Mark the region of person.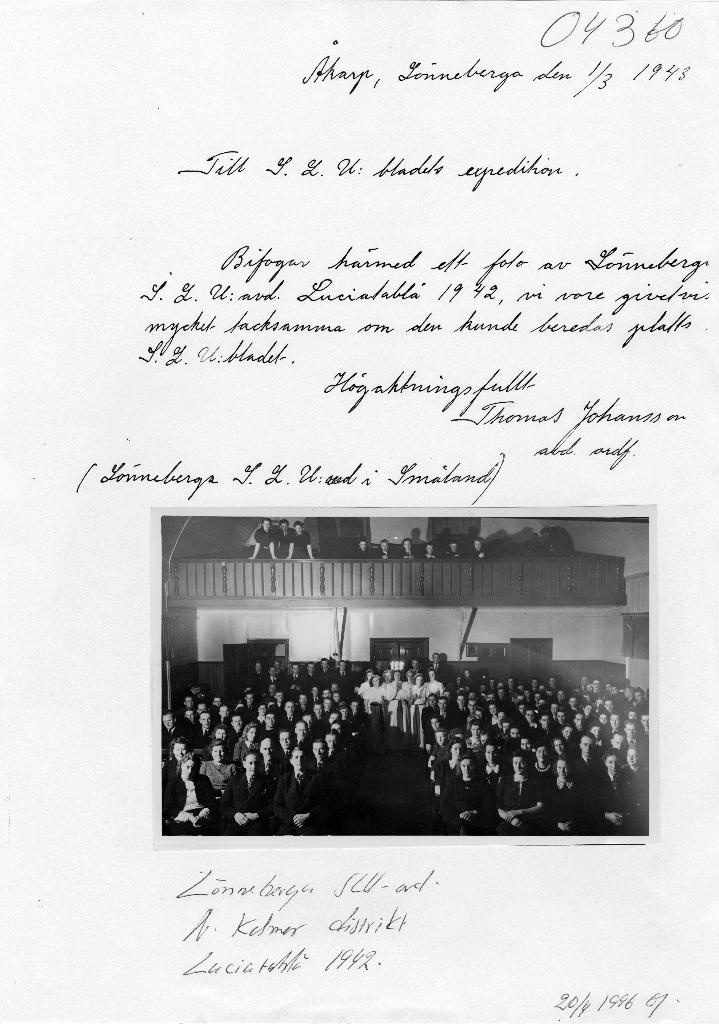
Region: x1=495, y1=753, x2=540, y2=829.
